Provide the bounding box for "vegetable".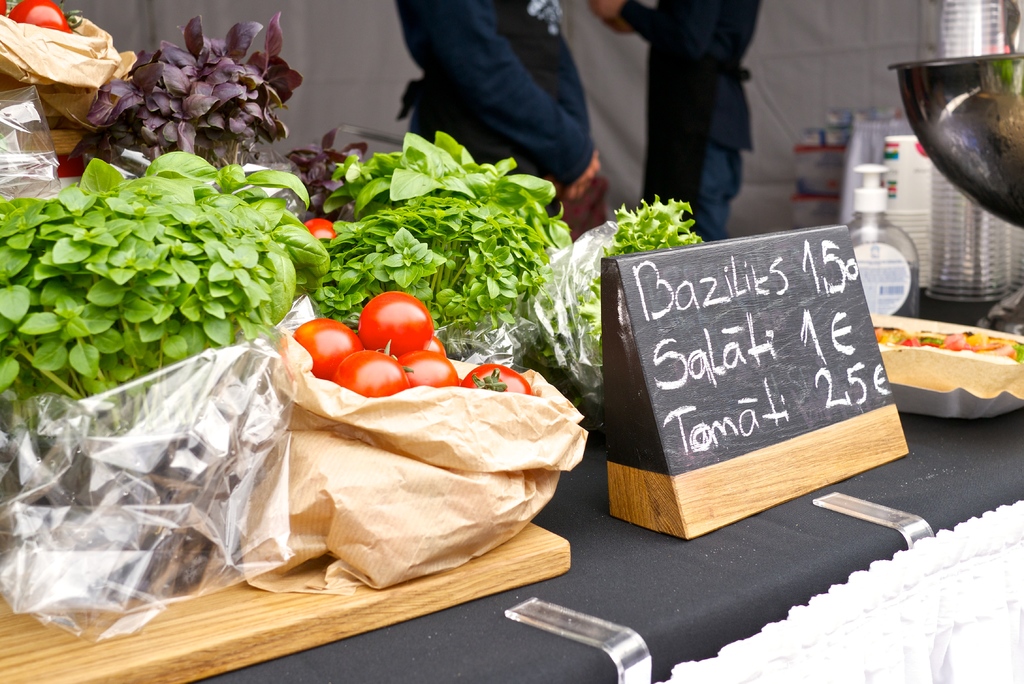
BBox(46, 156, 91, 178).
